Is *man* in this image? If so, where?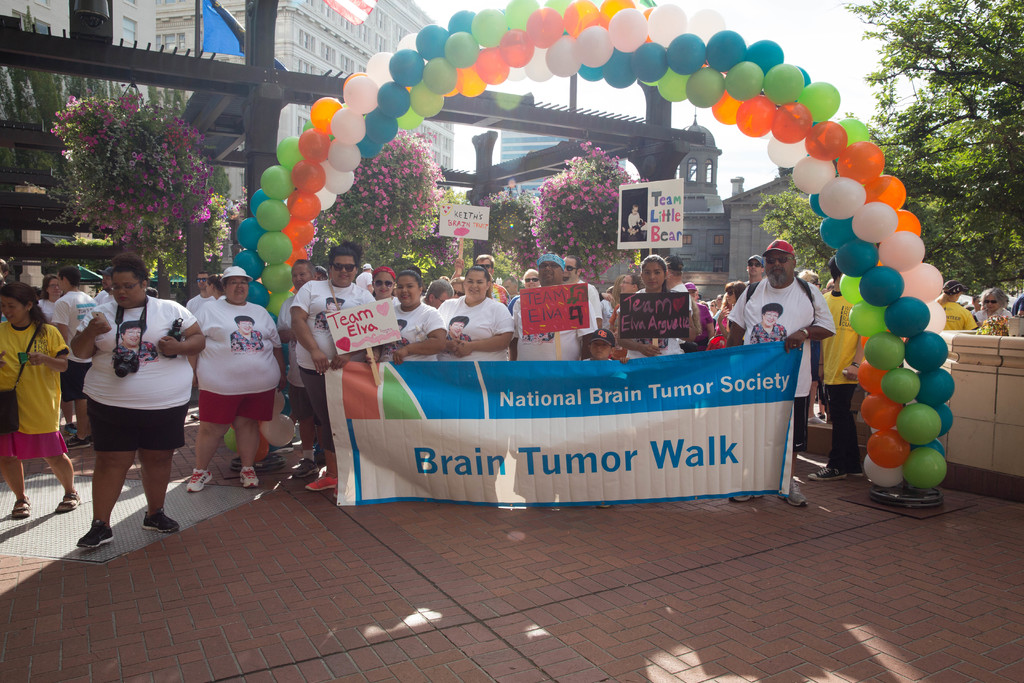
Yes, at BBox(312, 265, 330, 464).
